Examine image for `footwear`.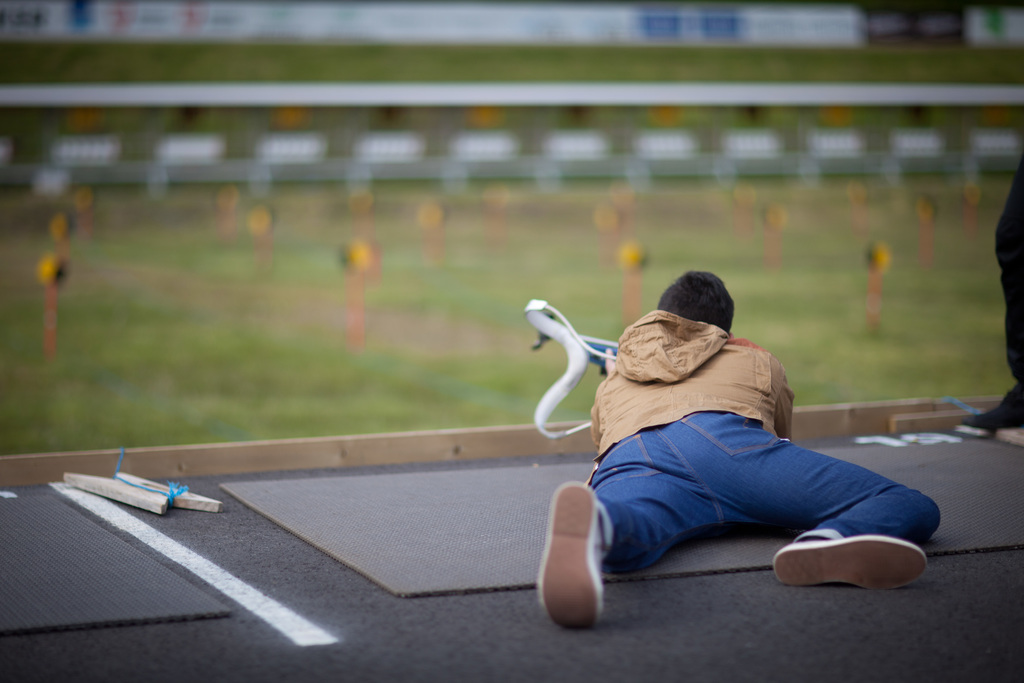
Examination result: 782, 532, 924, 599.
